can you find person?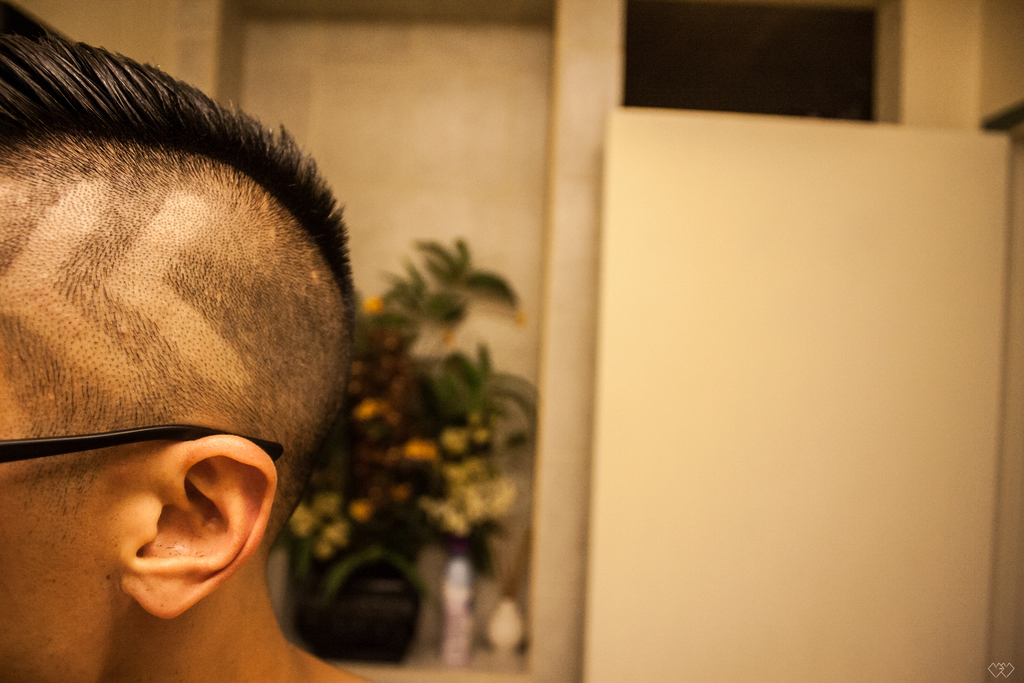
Yes, bounding box: crop(0, 0, 422, 682).
